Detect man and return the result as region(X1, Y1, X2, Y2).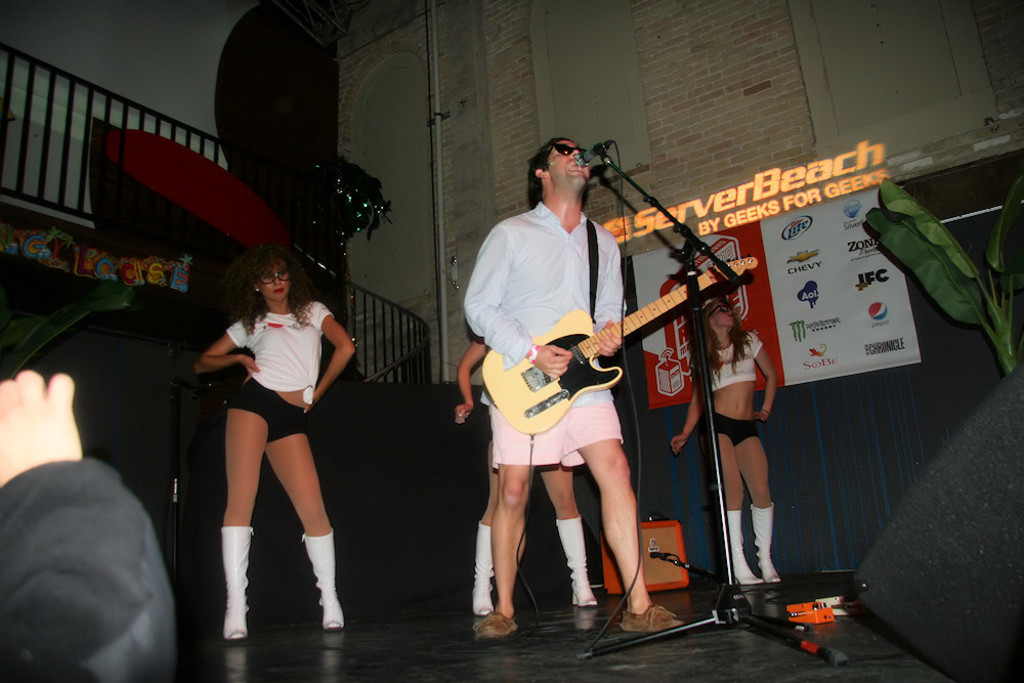
region(459, 132, 678, 623).
